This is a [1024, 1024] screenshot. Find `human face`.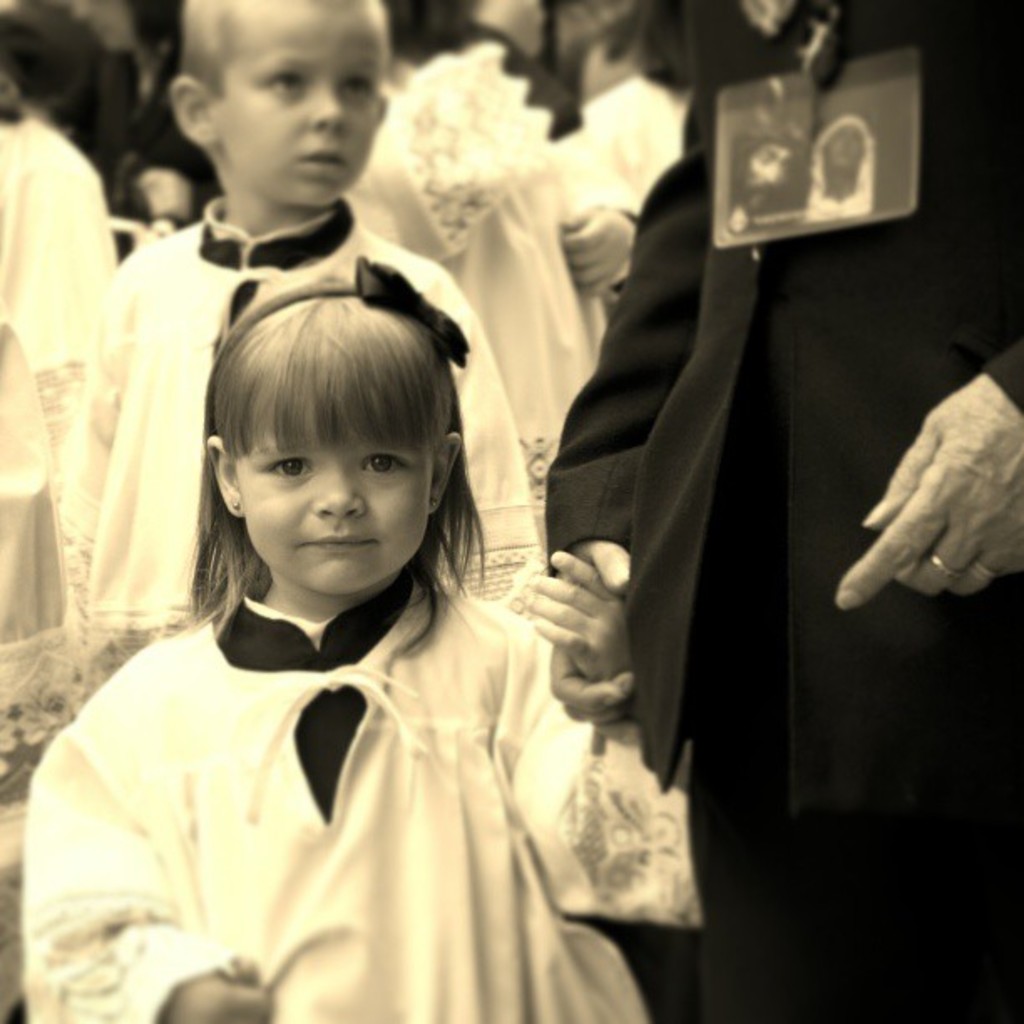
Bounding box: {"left": 236, "top": 432, "right": 433, "bottom": 601}.
